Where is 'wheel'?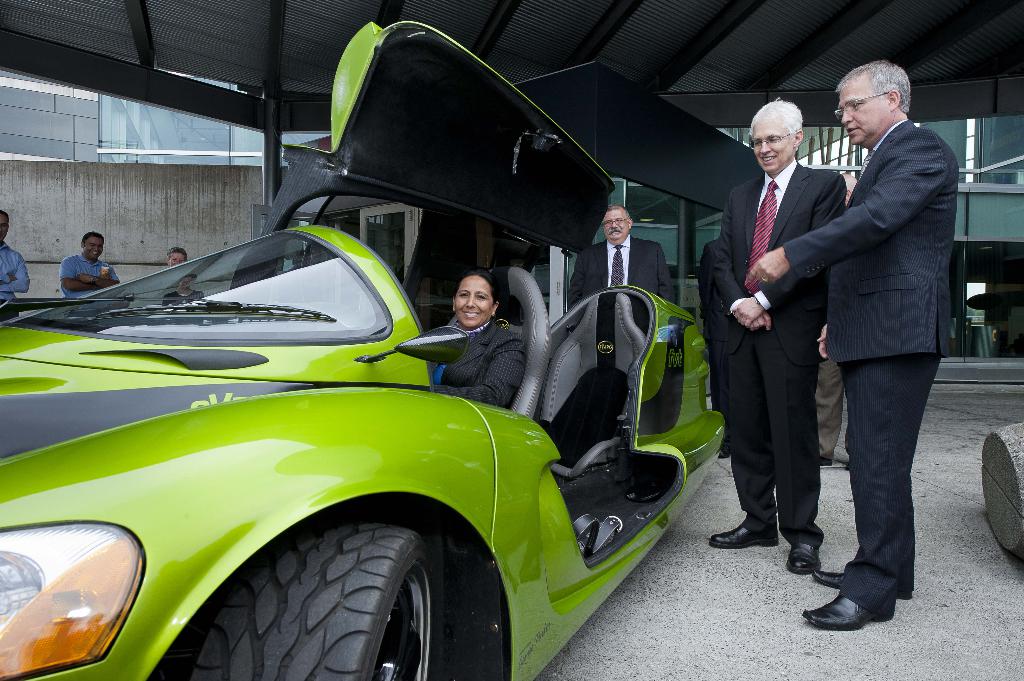
region(196, 529, 472, 671).
